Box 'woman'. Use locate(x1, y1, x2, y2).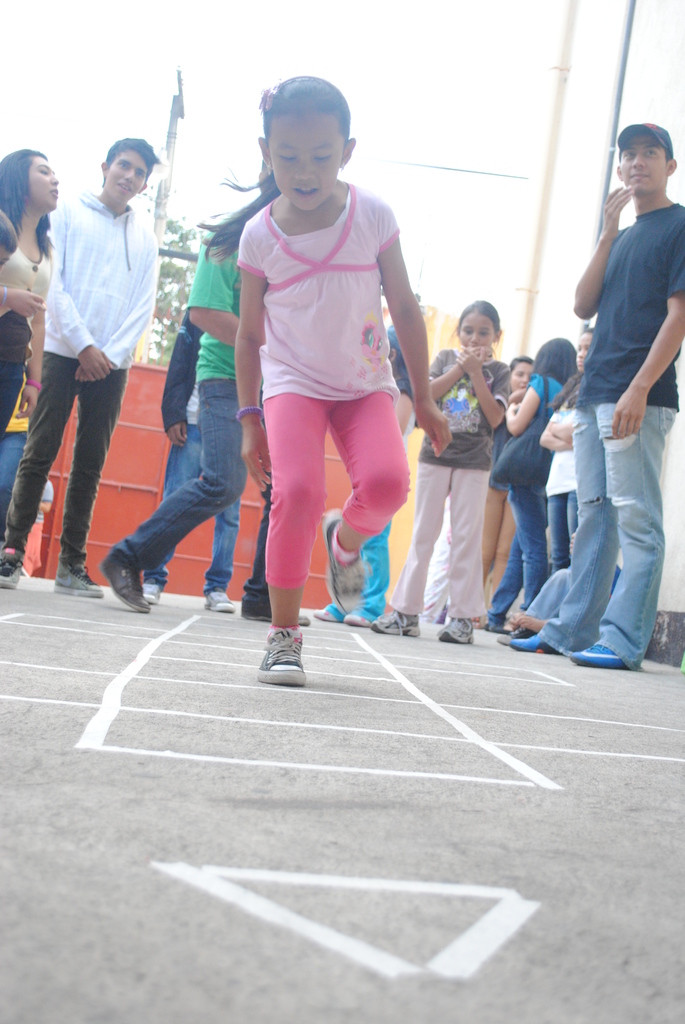
locate(0, 150, 58, 436).
